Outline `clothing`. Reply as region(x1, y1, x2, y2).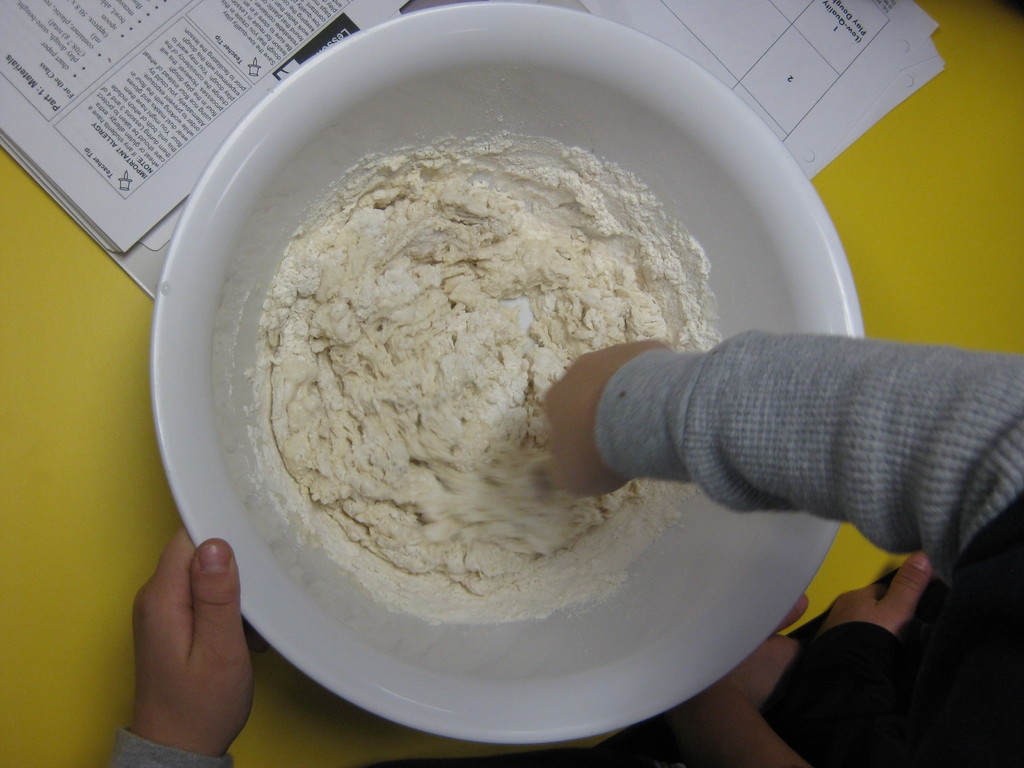
region(600, 332, 1023, 765).
